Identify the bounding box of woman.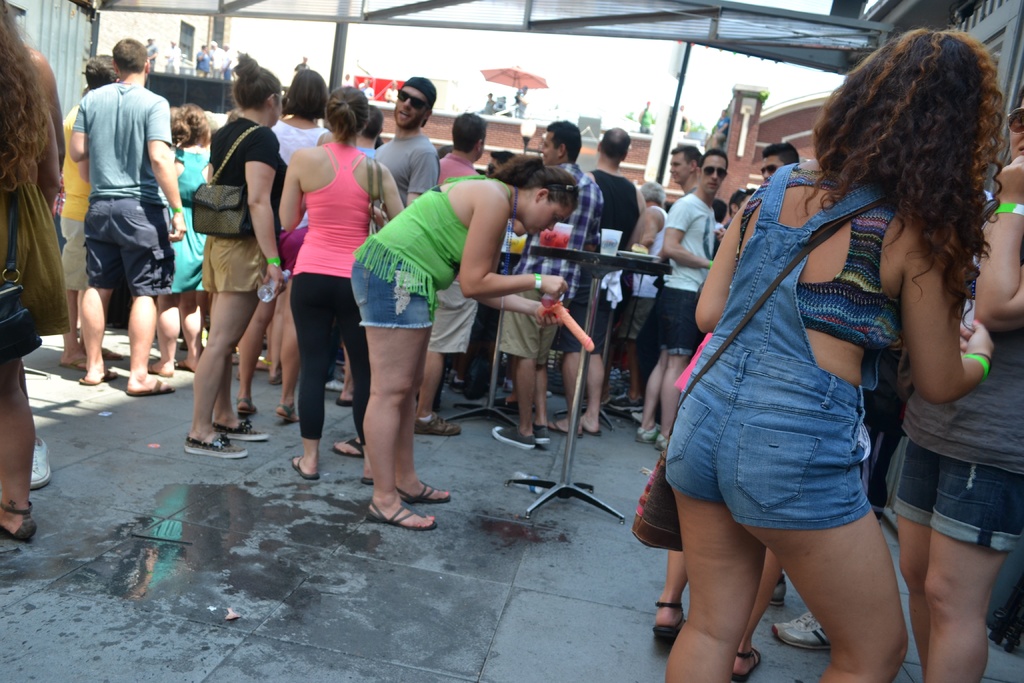
crop(181, 49, 289, 459).
